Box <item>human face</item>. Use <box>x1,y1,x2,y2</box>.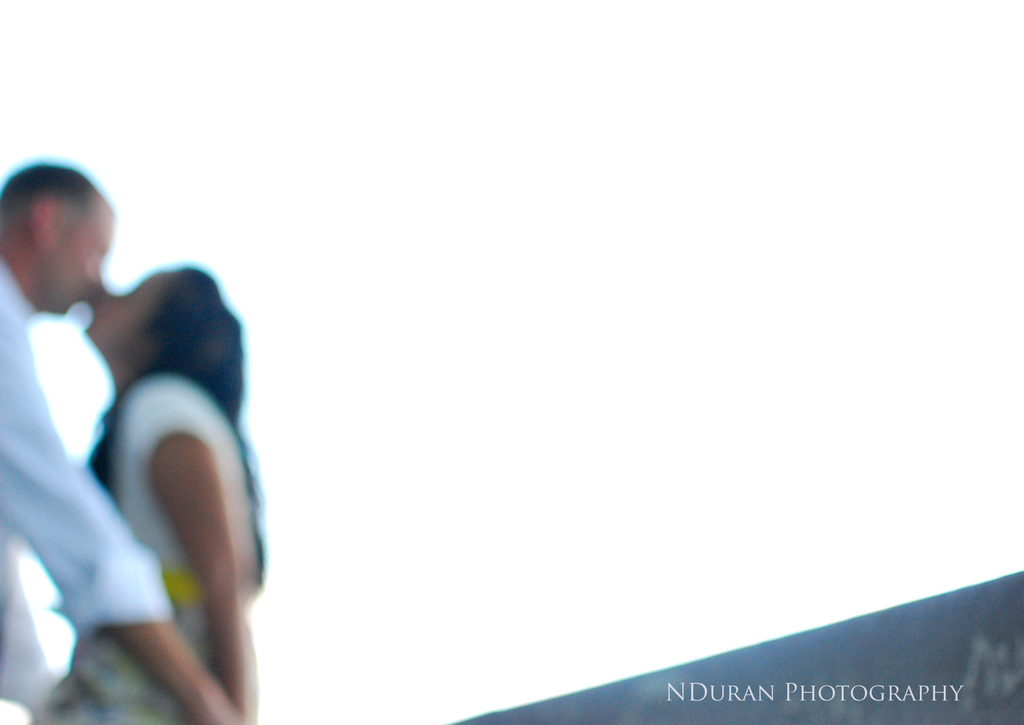
<box>31,202,113,315</box>.
